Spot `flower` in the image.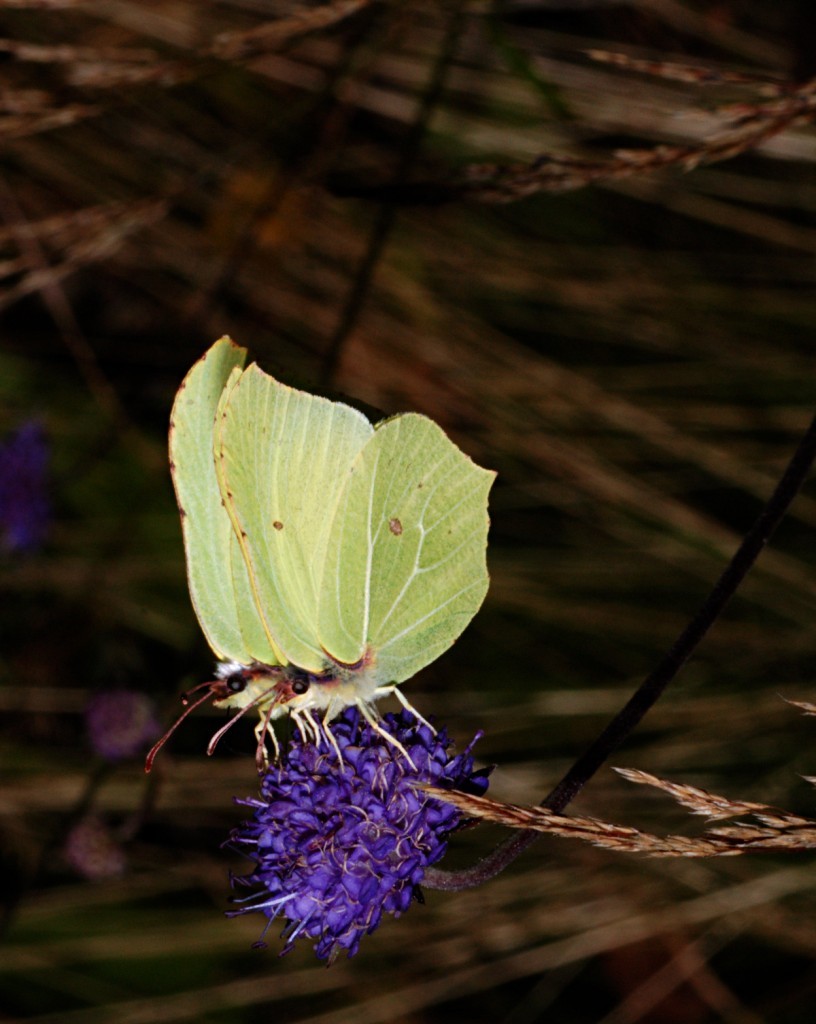
`flower` found at [0, 404, 48, 562].
